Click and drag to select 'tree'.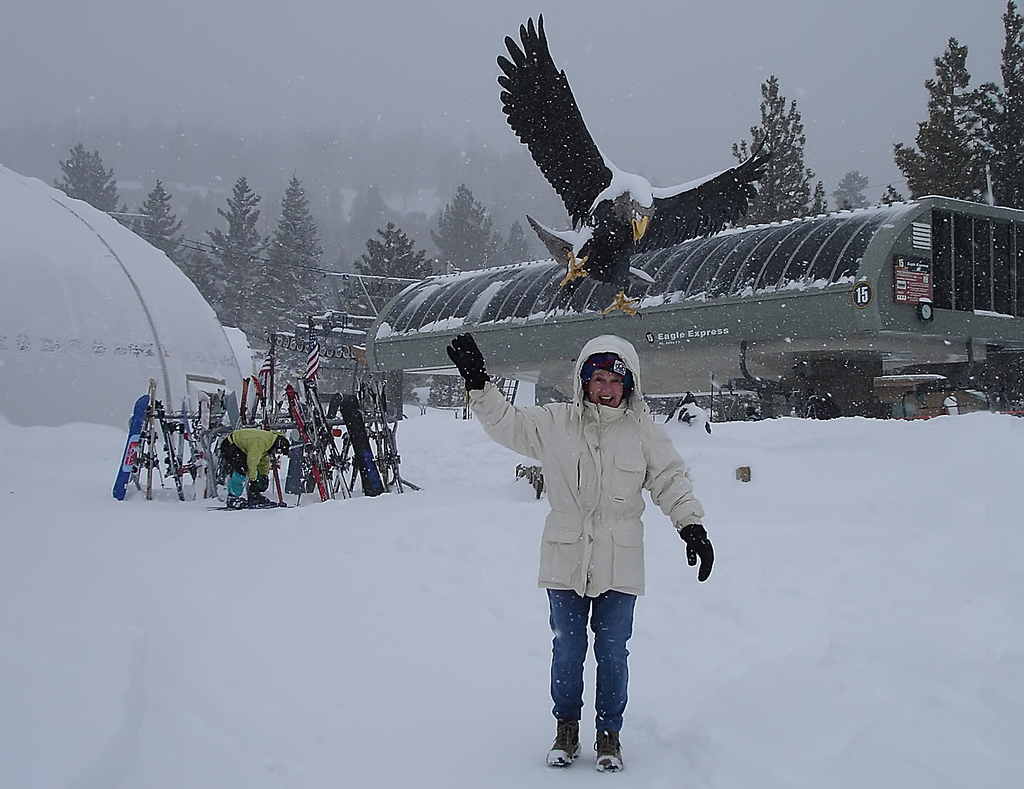
Selection: <region>261, 176, 324, 330</region>.
